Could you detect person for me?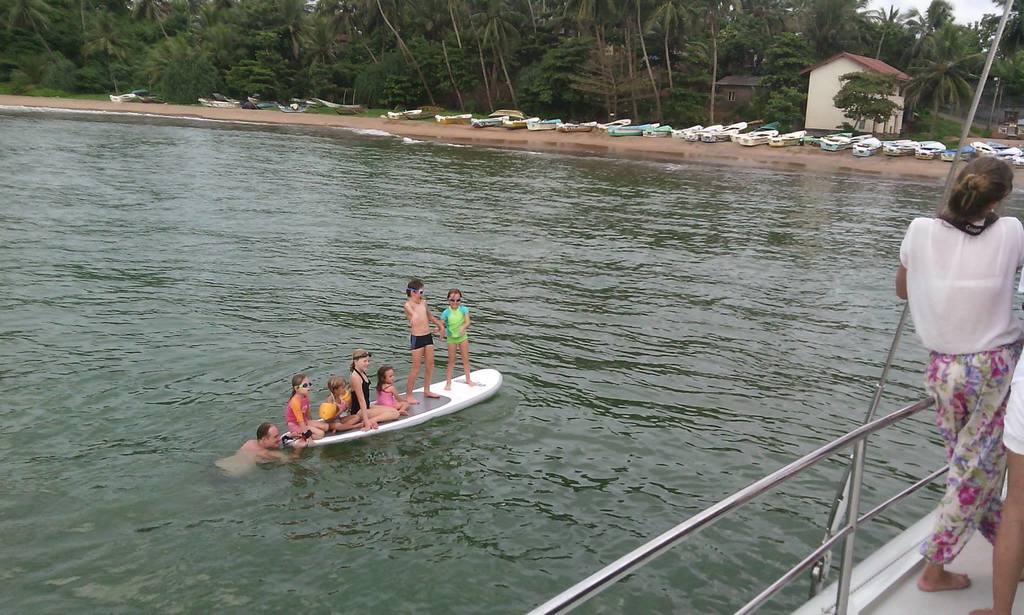
Detection result: left=403, top=276, right=442, bottom=398.
